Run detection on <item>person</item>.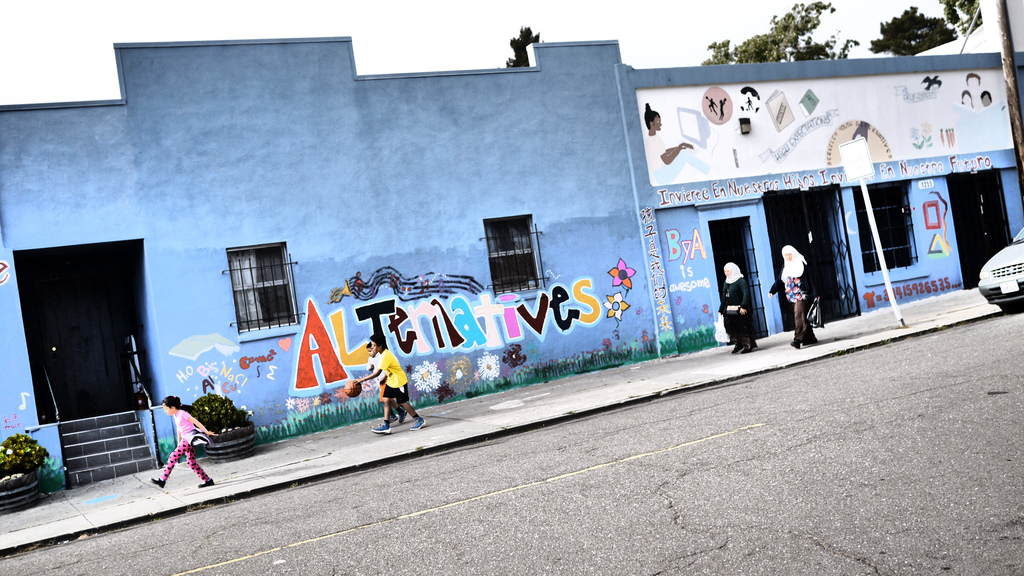
Result: rect(348, 333, 431, 437).
